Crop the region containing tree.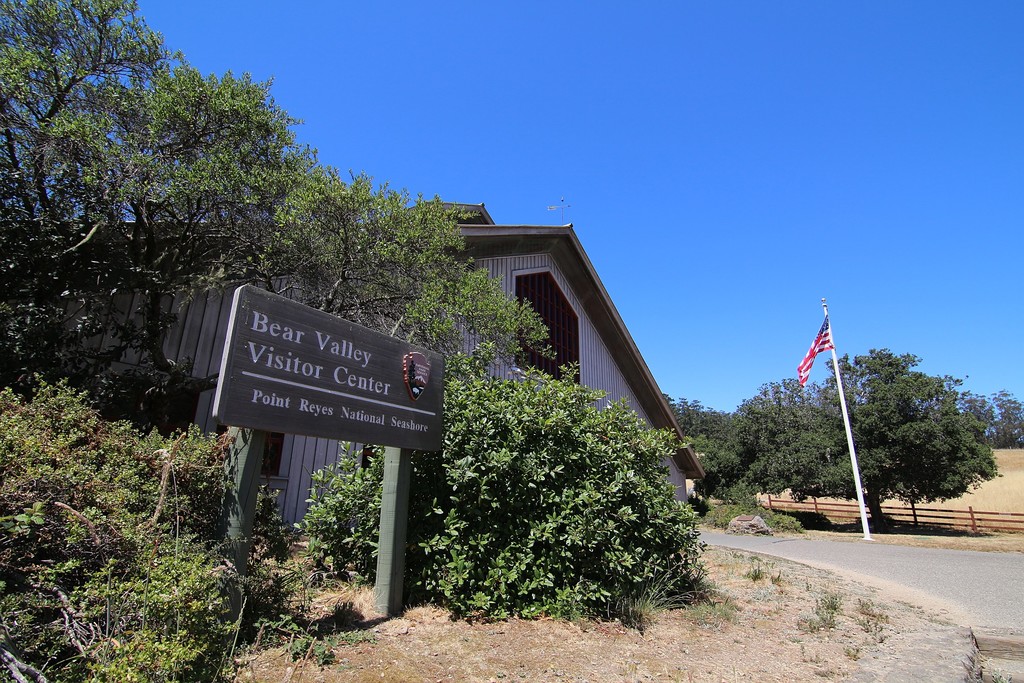
Crop region: [x1=965, y1=388, x2=1023, y2=450].
